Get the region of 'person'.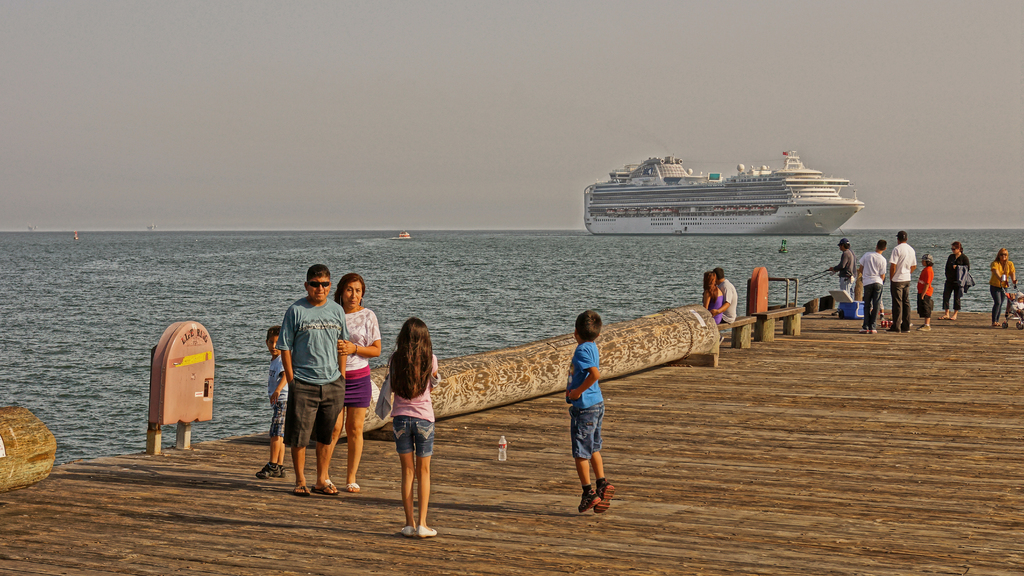
(282, 260, 349, 500).
